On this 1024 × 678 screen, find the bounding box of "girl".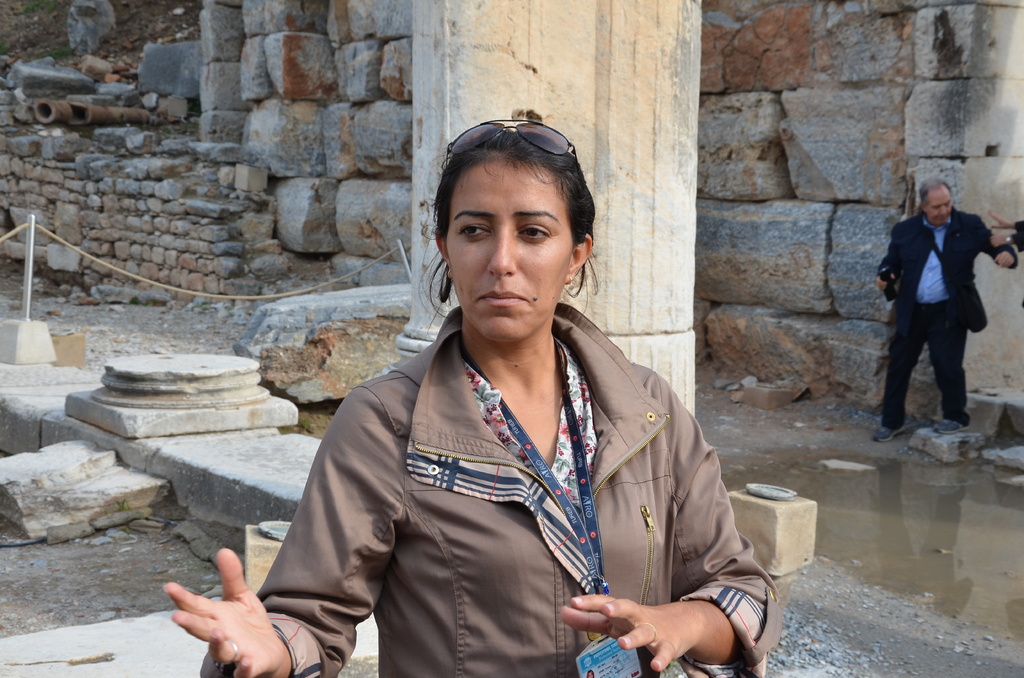
Bounding box: bbox=(170, 131, 786, 677).
